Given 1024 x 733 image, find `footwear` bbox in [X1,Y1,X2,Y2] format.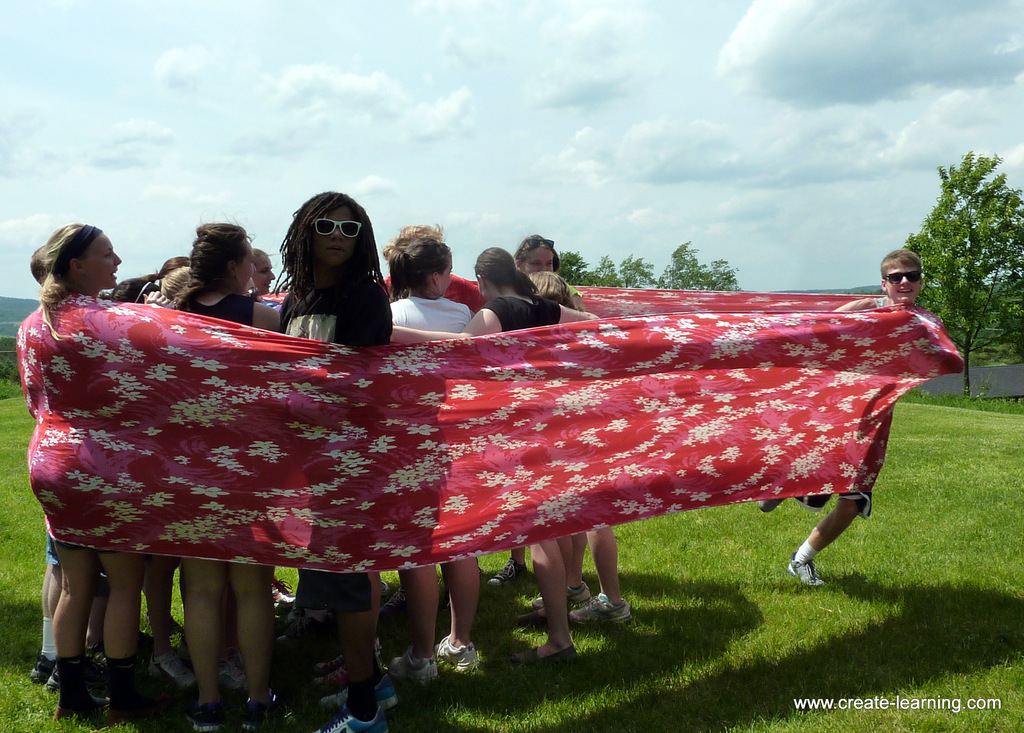
[233,700,270,732].
